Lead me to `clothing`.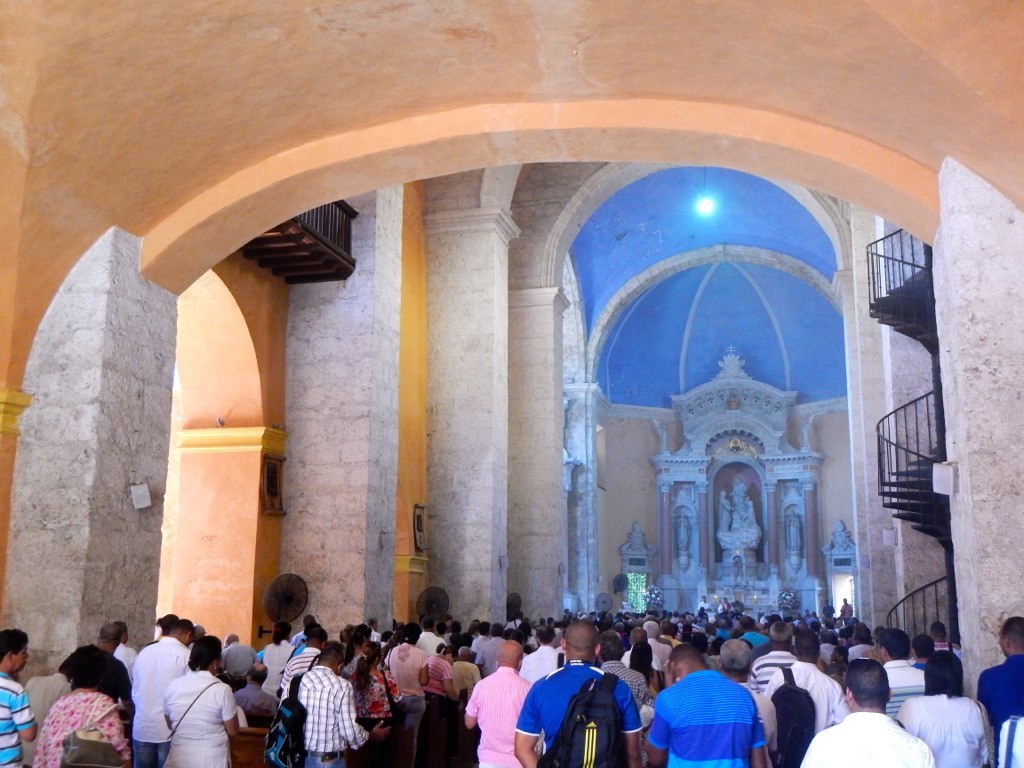
Lead to select_region(417, 650, 456, 767).
